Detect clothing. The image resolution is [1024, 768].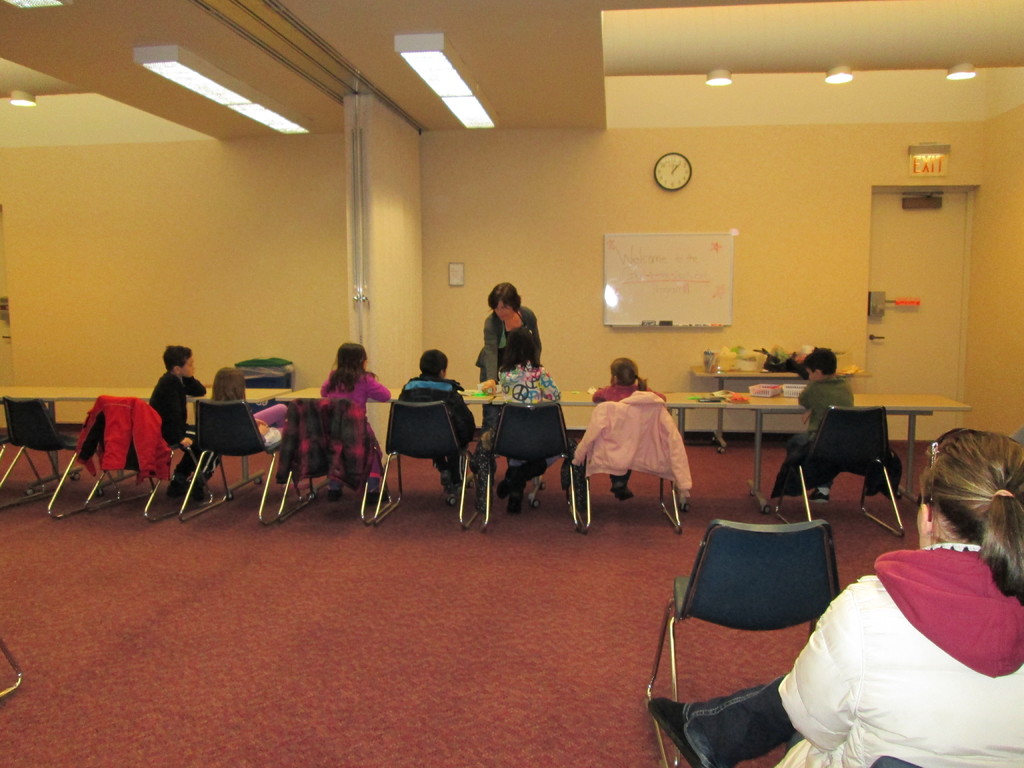
782:373:855:460.
